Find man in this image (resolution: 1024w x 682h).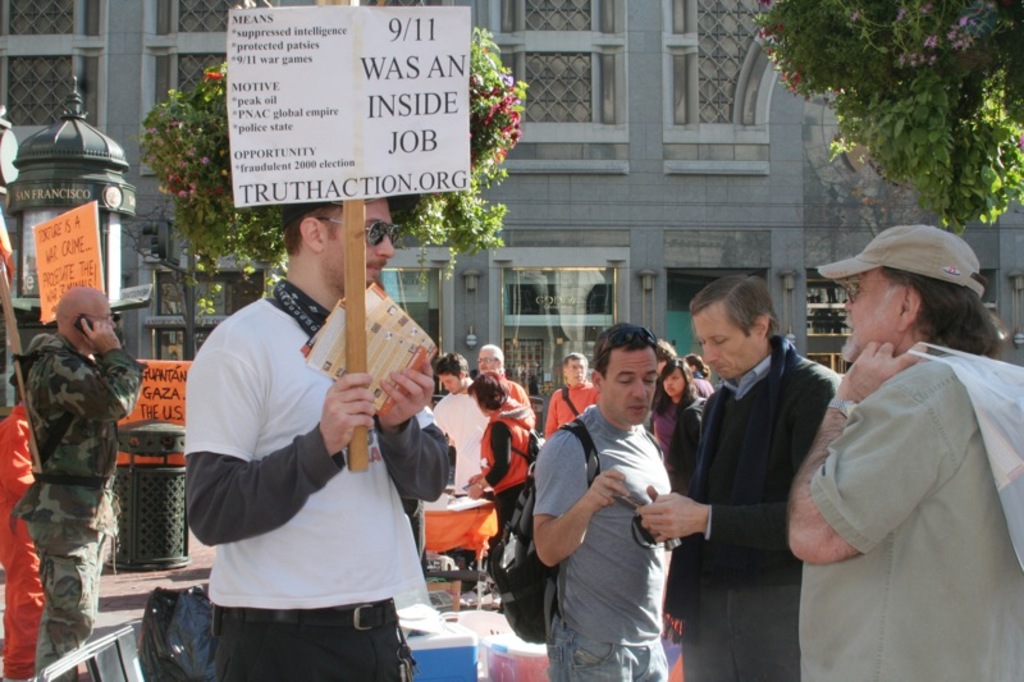
183, 192, 448, 681.
